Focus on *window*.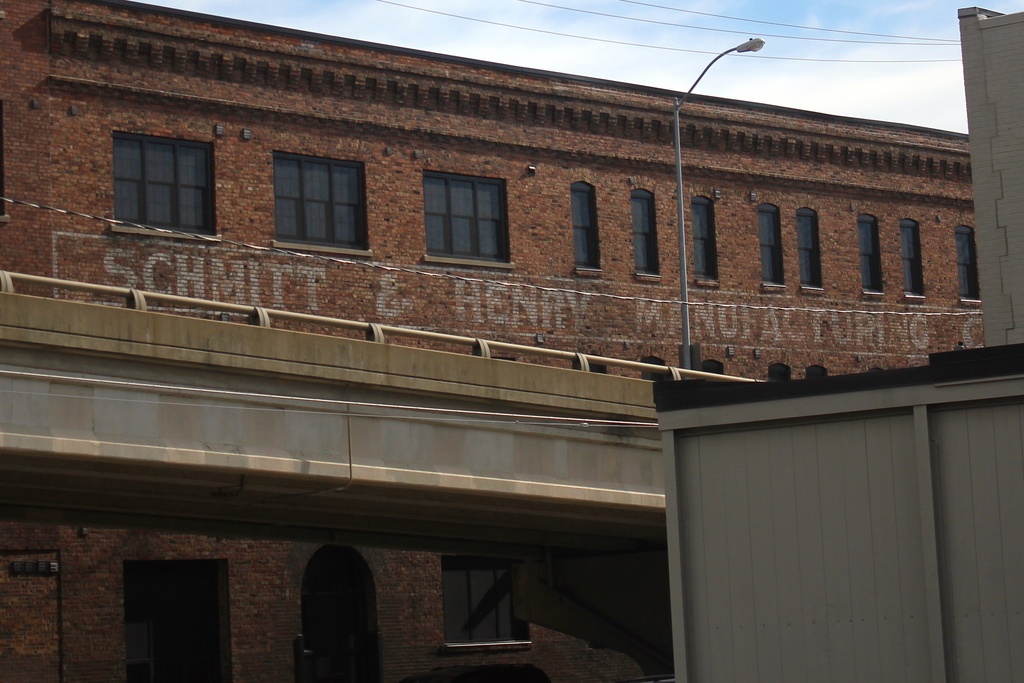
Focused at BBox(108, 135, 221, 233).
